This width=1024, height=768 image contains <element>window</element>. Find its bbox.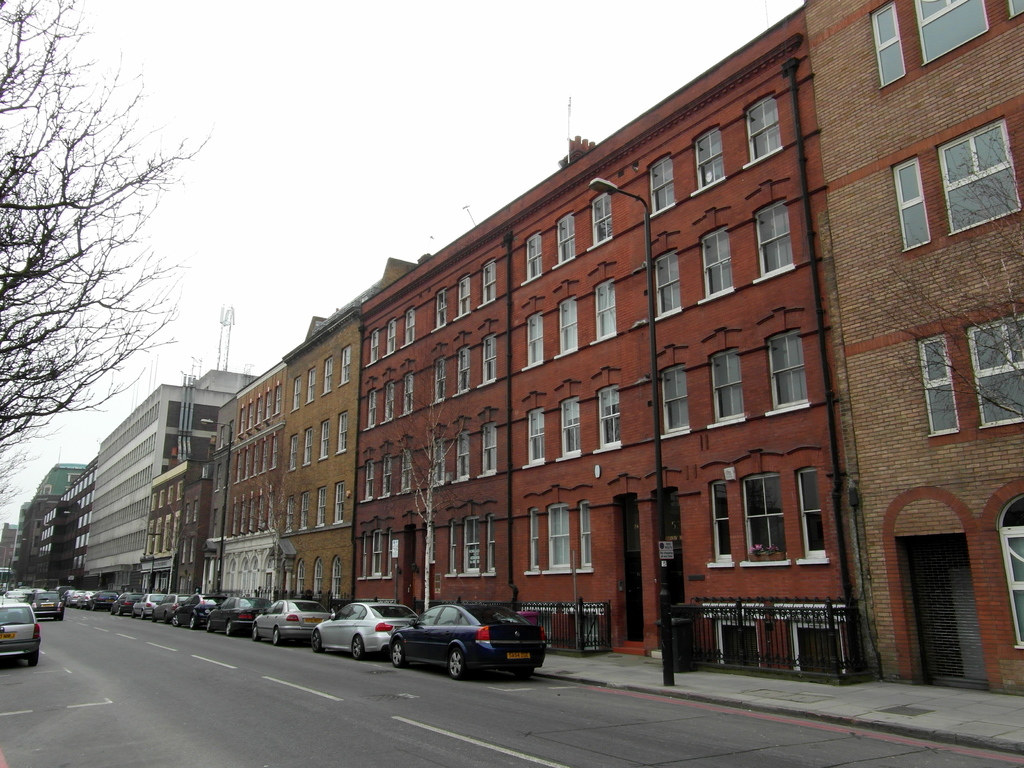
crop(764, 323, 812, 429).
